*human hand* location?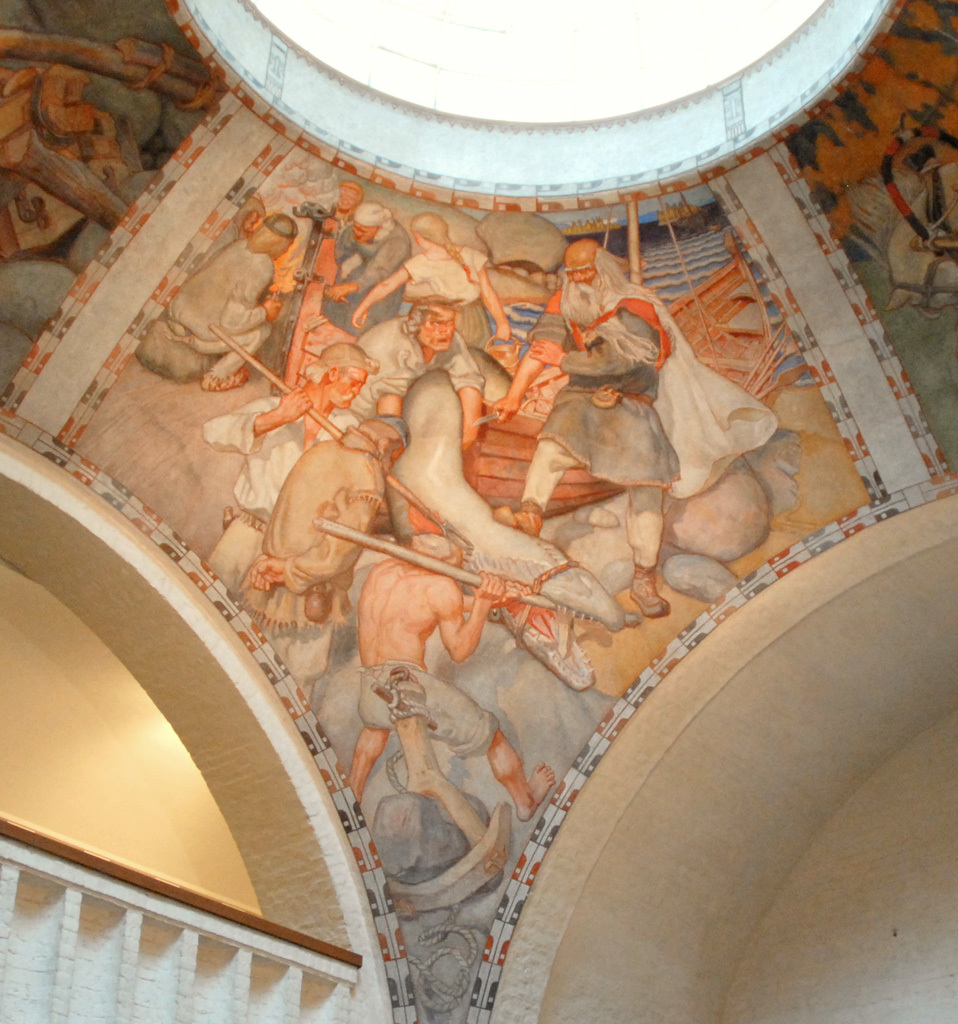
x1=526 y1=338 x2=567 y2=370
